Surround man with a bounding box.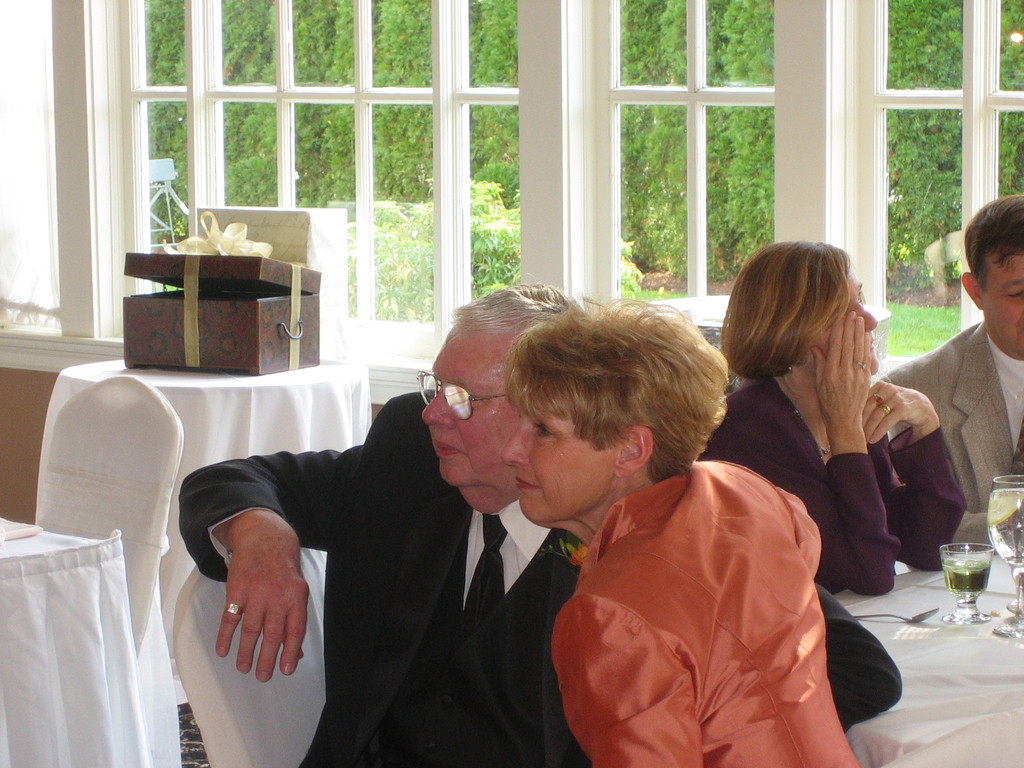
[x1=874, y1=193, x2=1023, y2=553].
